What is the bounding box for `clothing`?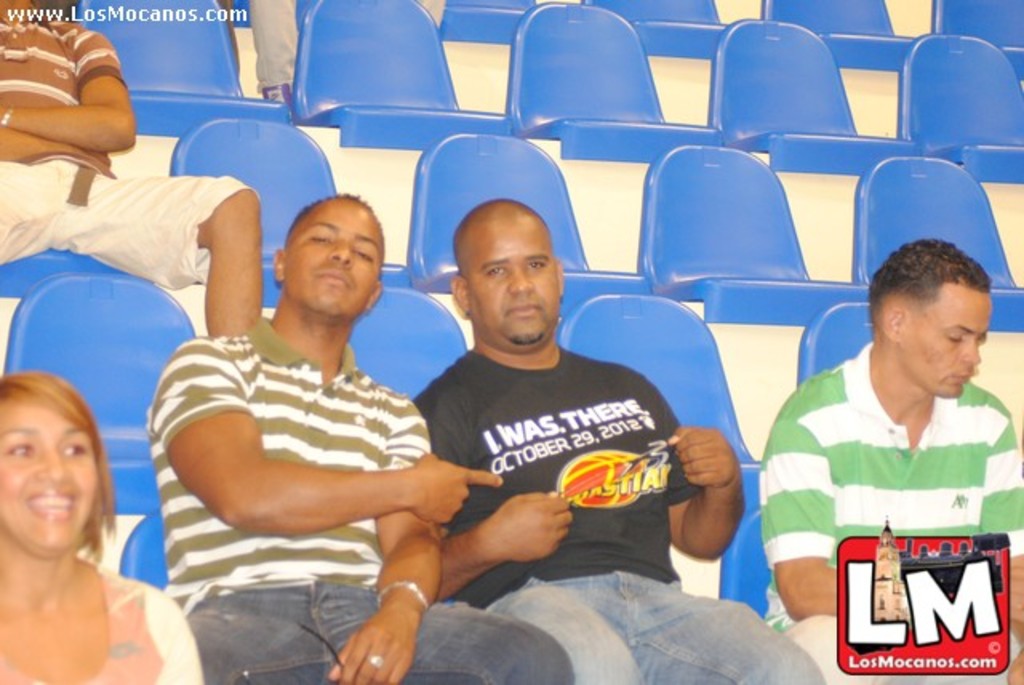
box=[160, 317, 574, 683].
